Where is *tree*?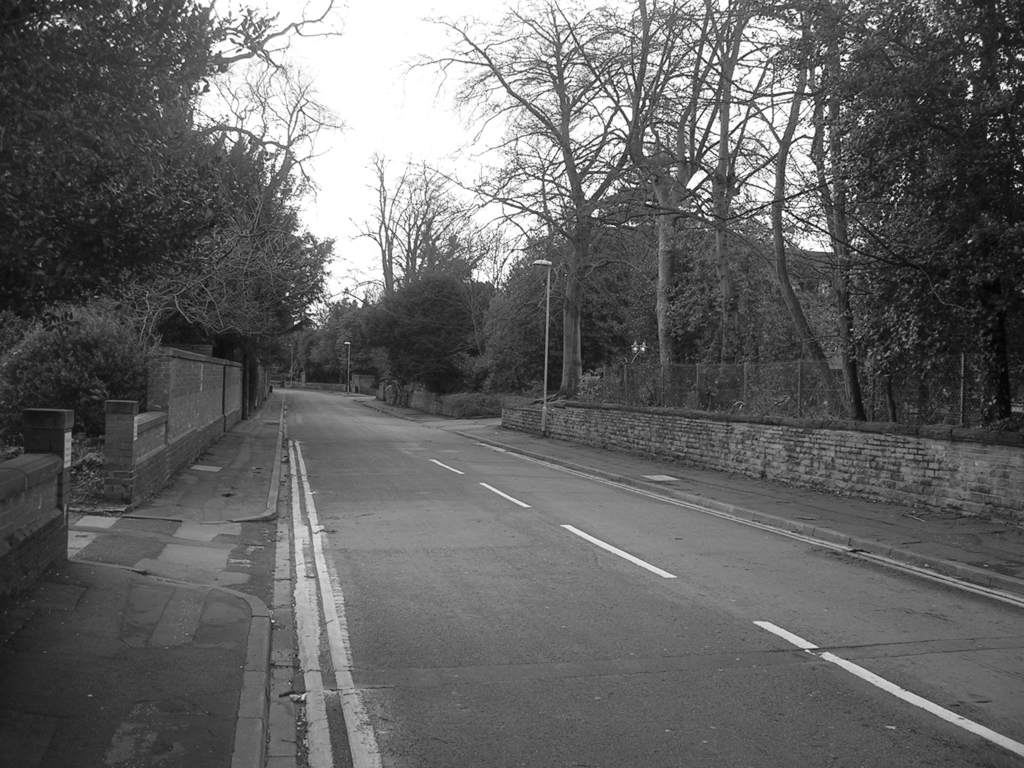
rect(392, 0, 641, 397).
